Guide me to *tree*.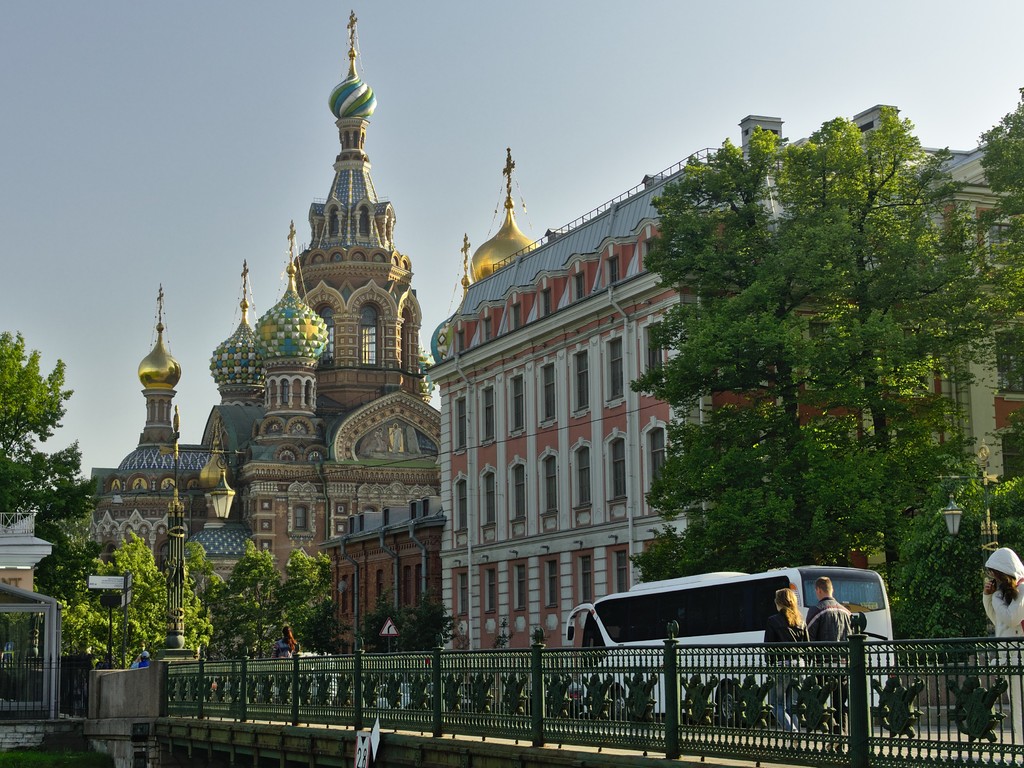
Guidance: [111, 534, 176, 662].
